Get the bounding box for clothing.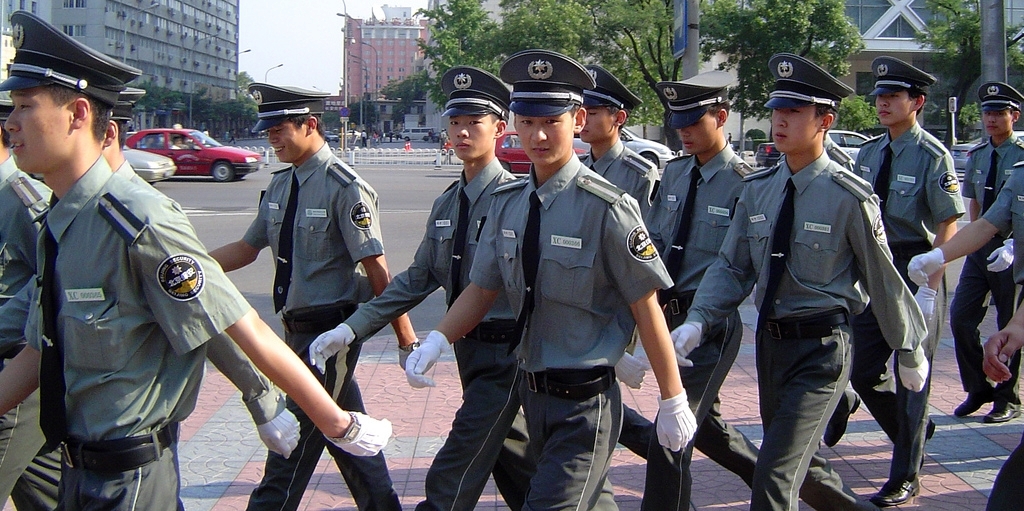
842,120,962,485.
